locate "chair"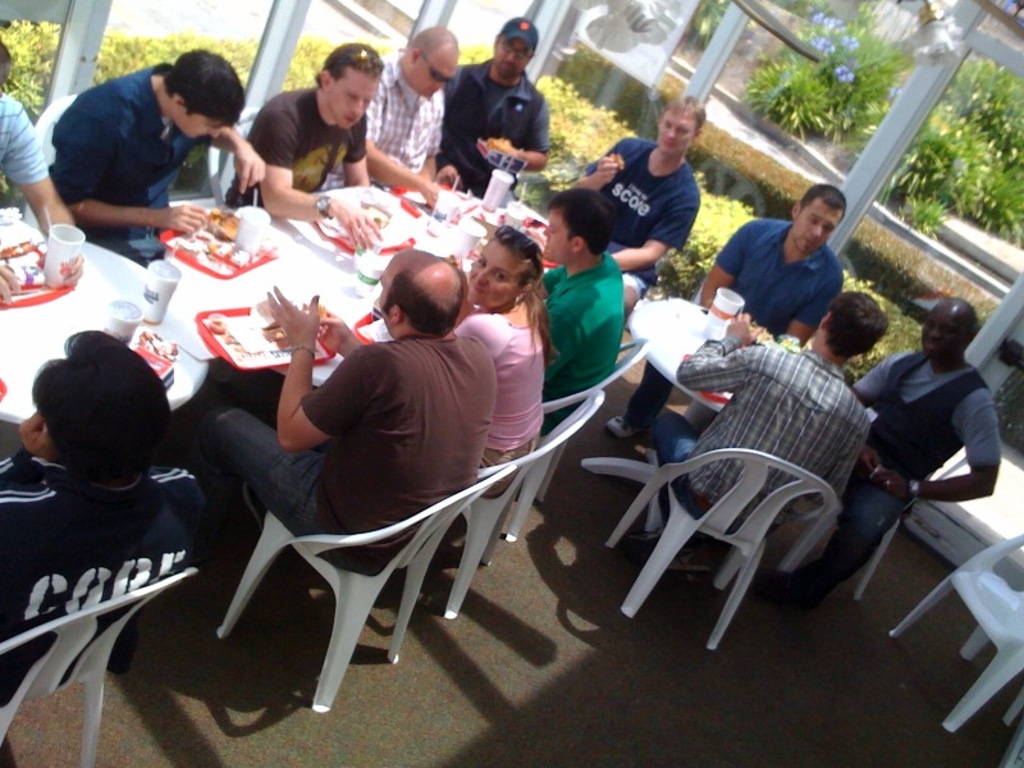
{"left": 541, "top": 337, "right": 648, "bottom": 506}
